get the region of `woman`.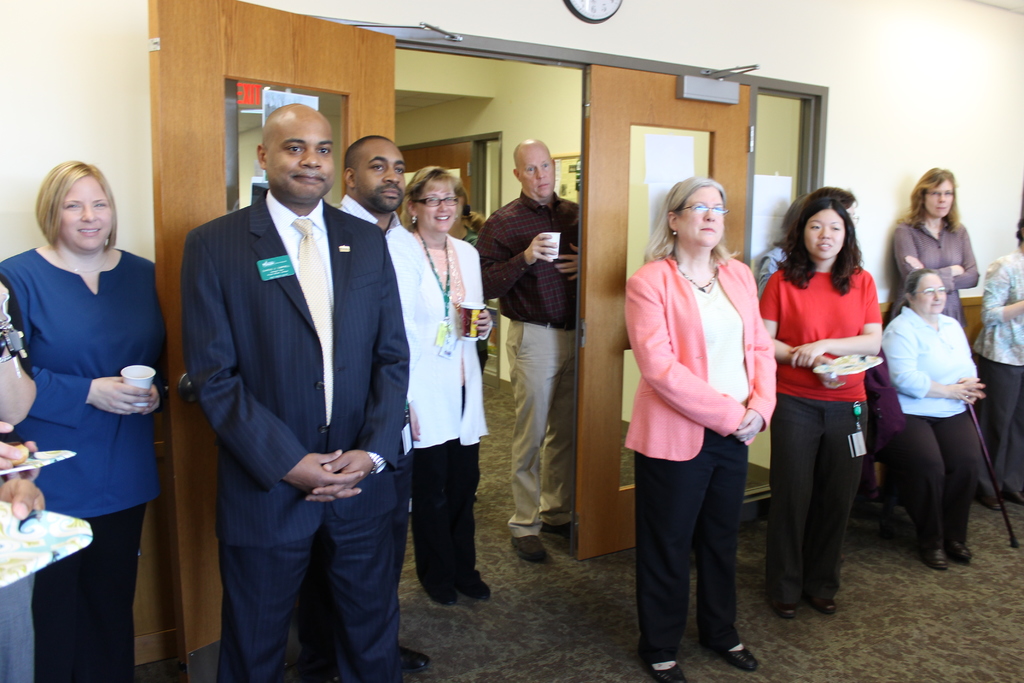
[877,267,988,570].
